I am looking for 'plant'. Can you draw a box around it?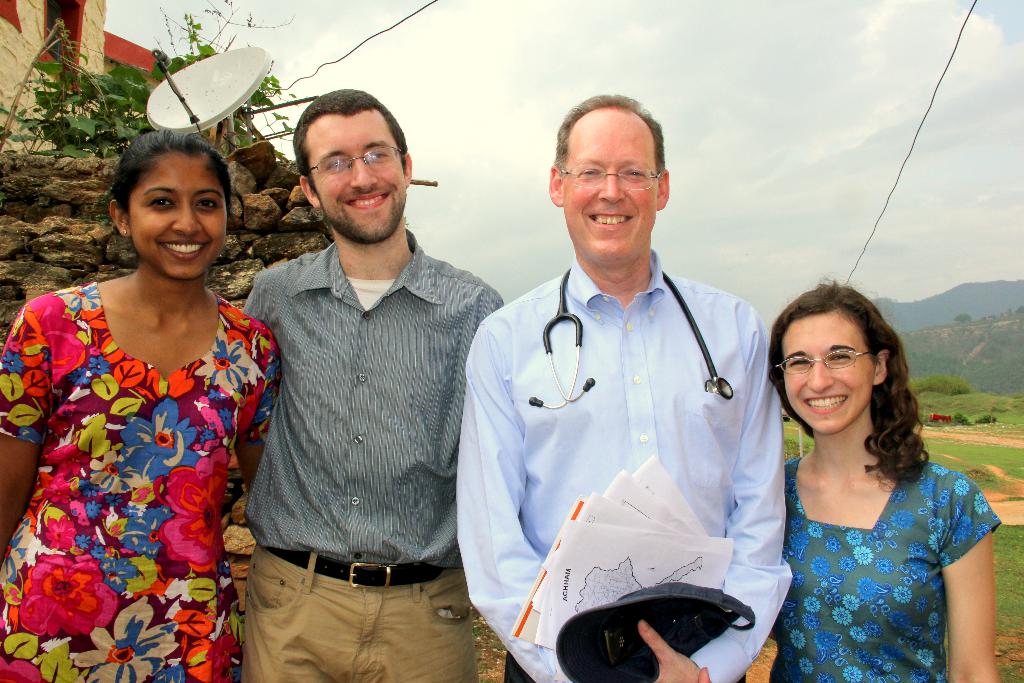
Sure, the bounding box is 785, 420, 817, 472.
